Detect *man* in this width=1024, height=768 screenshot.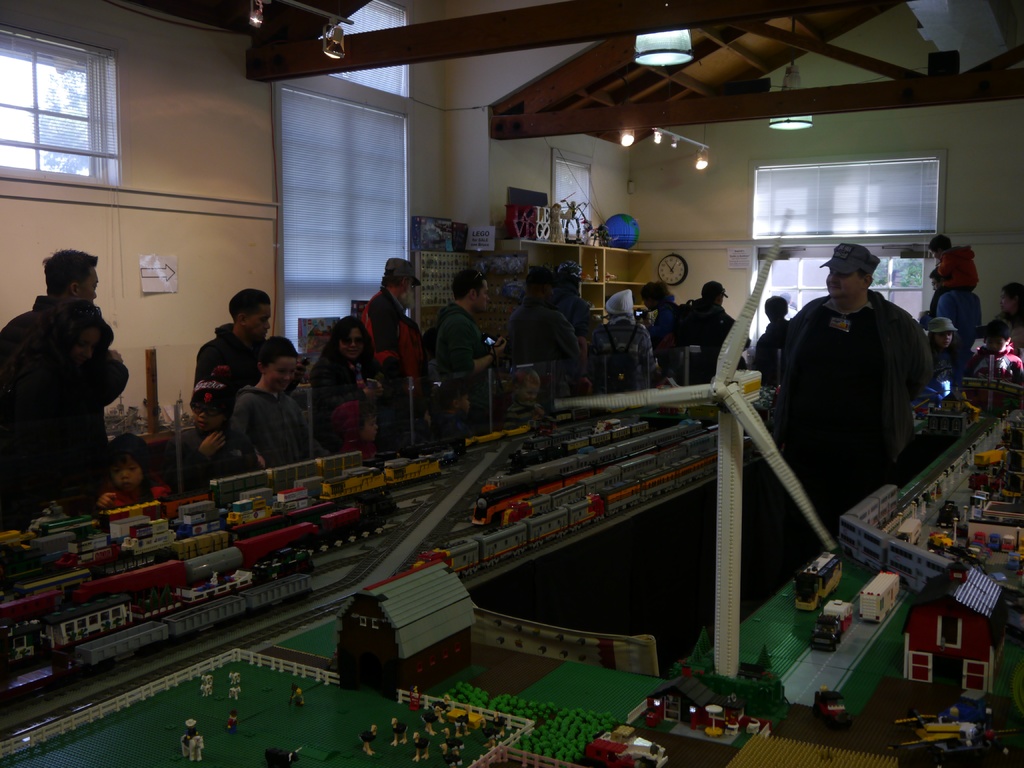
Detection: [591, 284, 652, 396].
